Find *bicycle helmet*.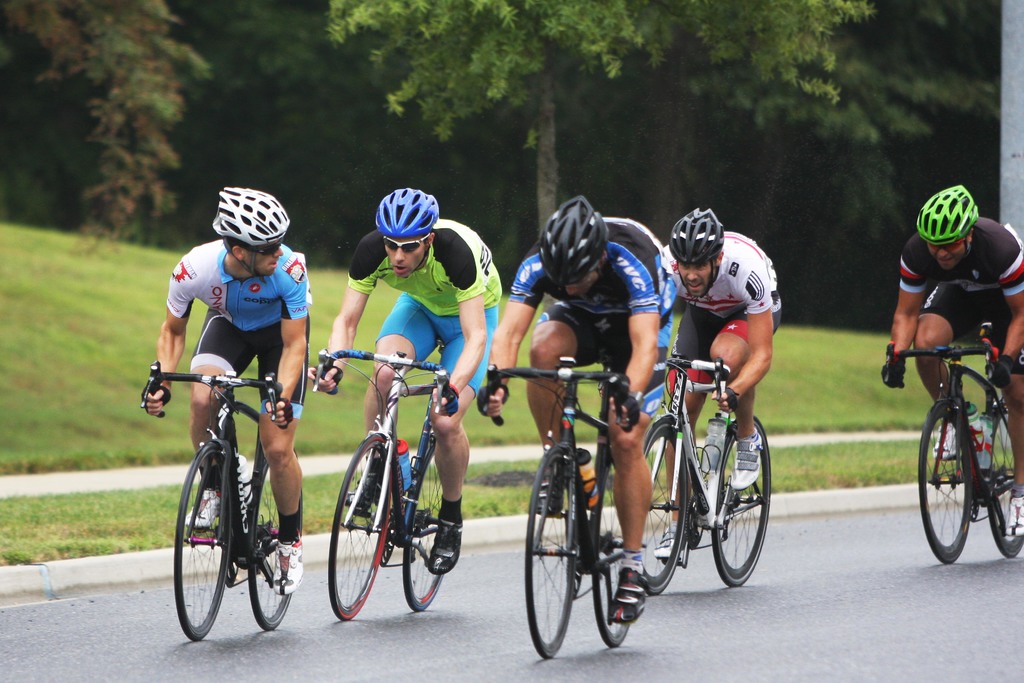
box=[919, 183, 981, 240].
